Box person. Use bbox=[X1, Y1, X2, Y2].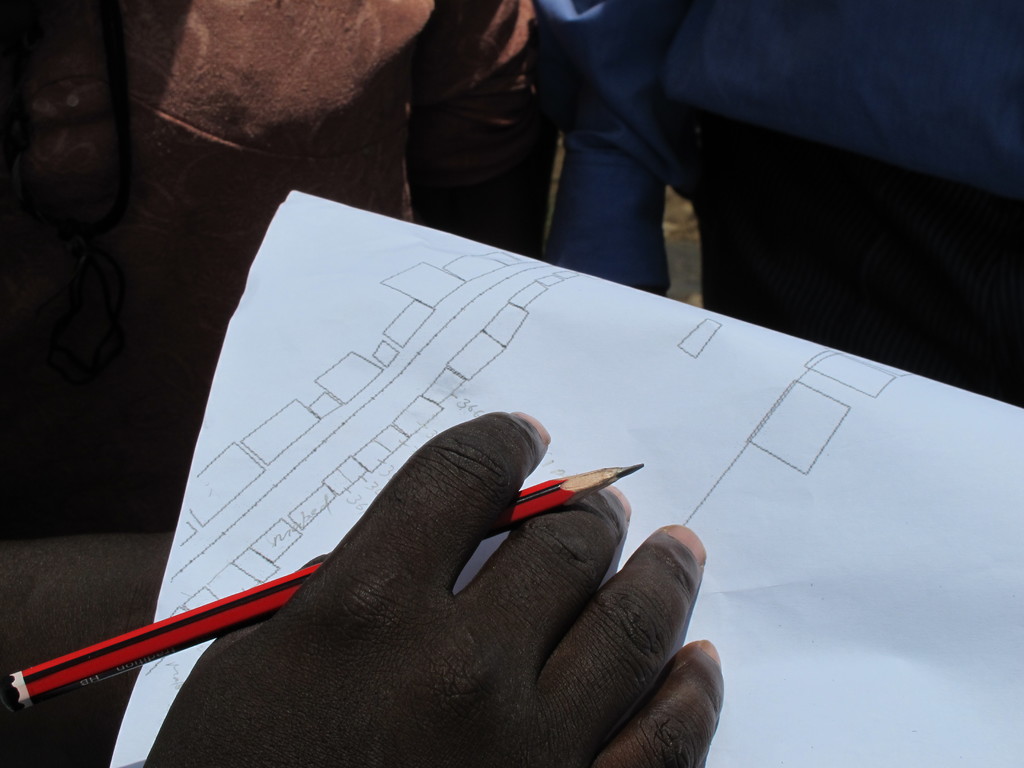
bbox=[31, 0, 577, 391].
